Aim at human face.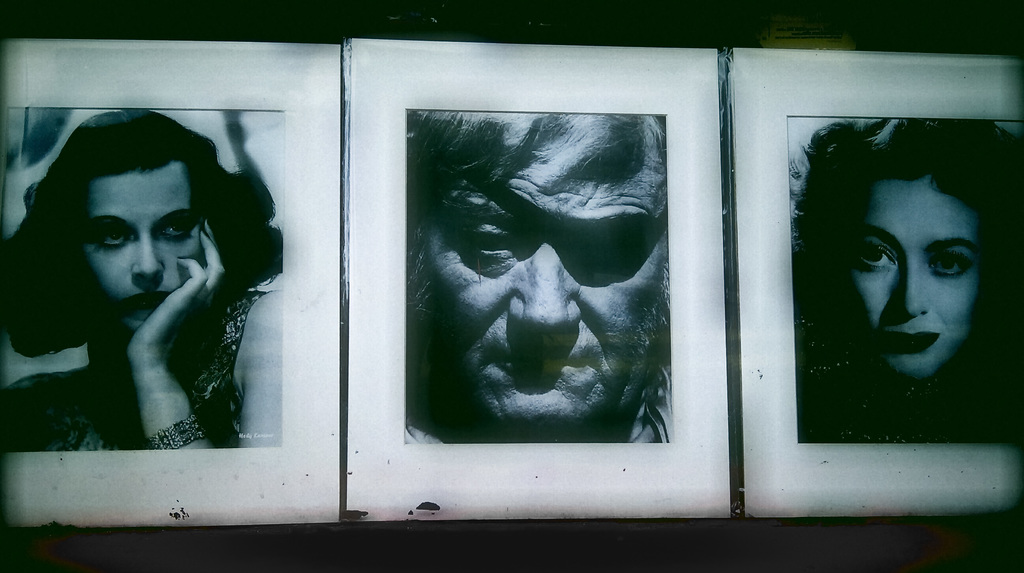
Aimed at <bbox>68, 168, 217, 339</bbox>.
